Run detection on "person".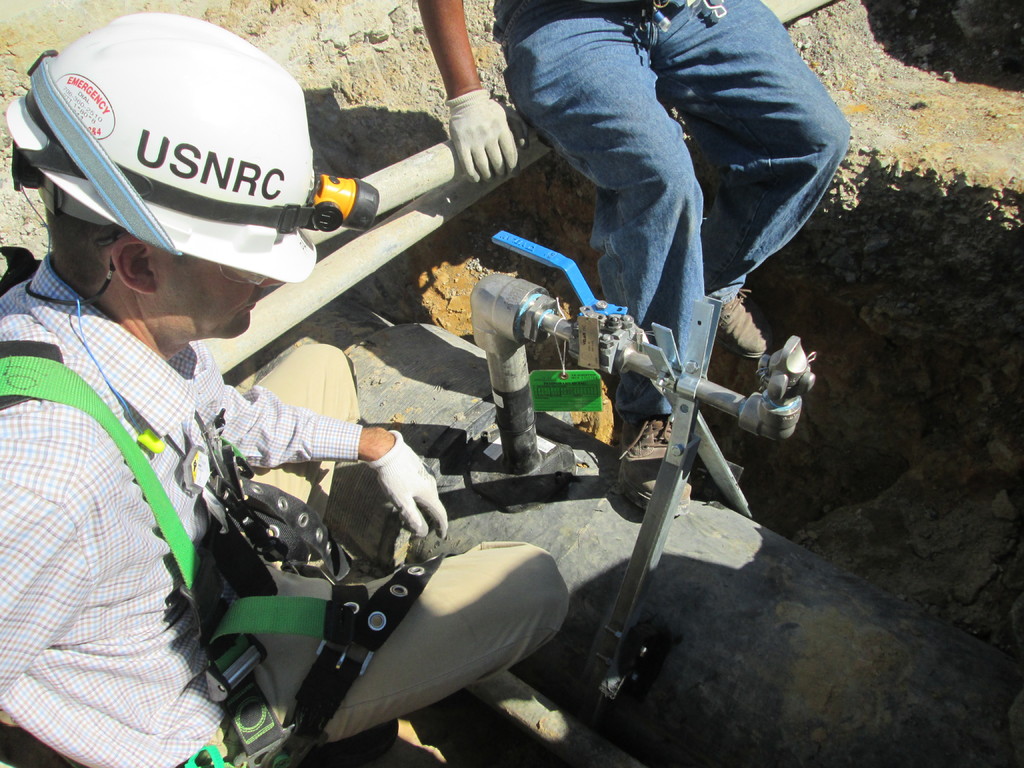
Result: (421,0,856,390).
